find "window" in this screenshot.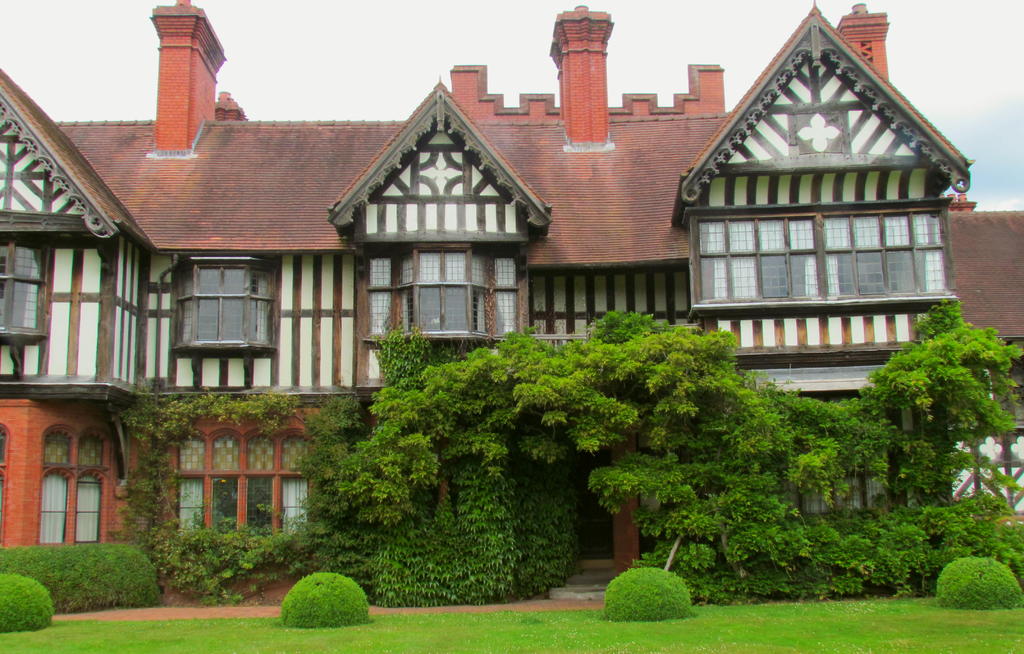
The bounding box for "window" is detection(0, 234, 52, 340).
